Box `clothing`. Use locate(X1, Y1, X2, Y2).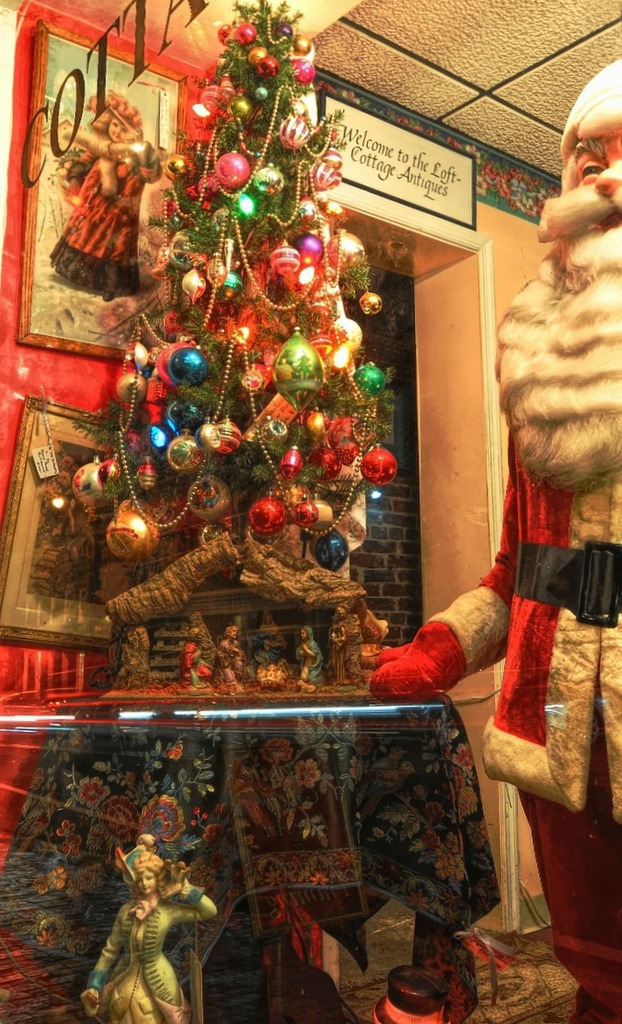
locate(213, 632, 245, 687).
